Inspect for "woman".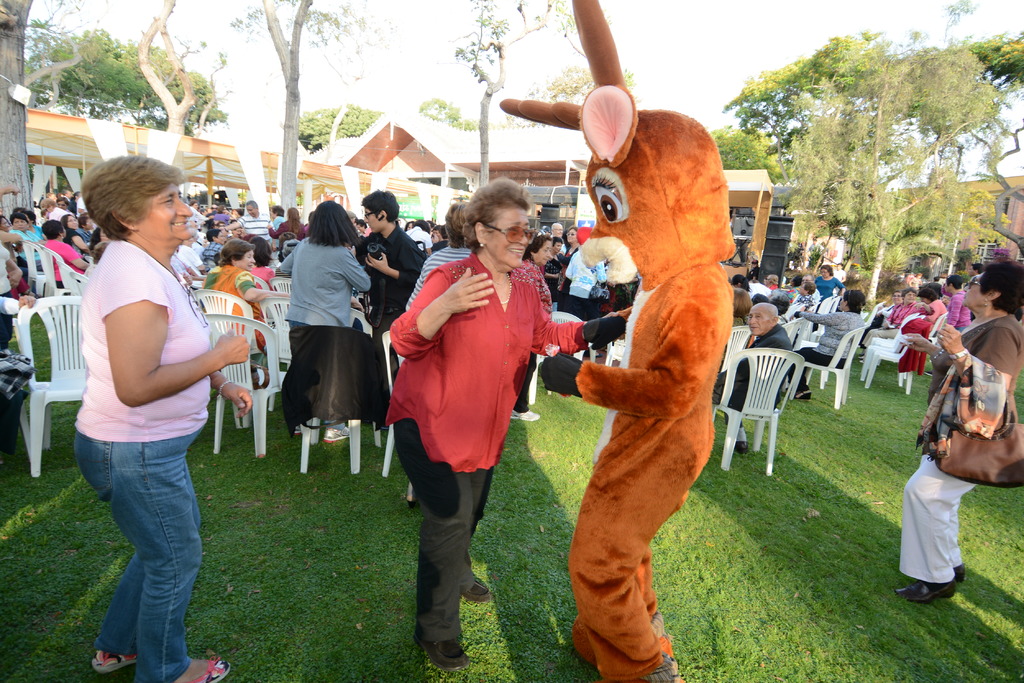
Inspection: 856/284/941/364.
